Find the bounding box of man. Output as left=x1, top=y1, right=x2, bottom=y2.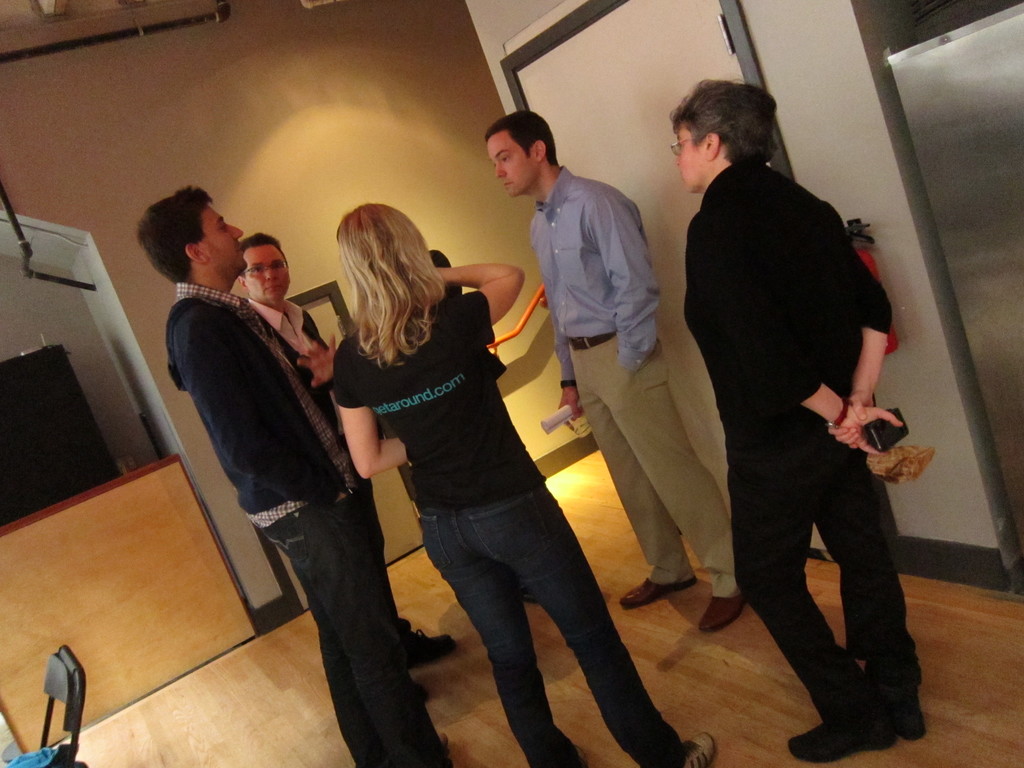
left=237, top=233, right=458, bottom=667.
